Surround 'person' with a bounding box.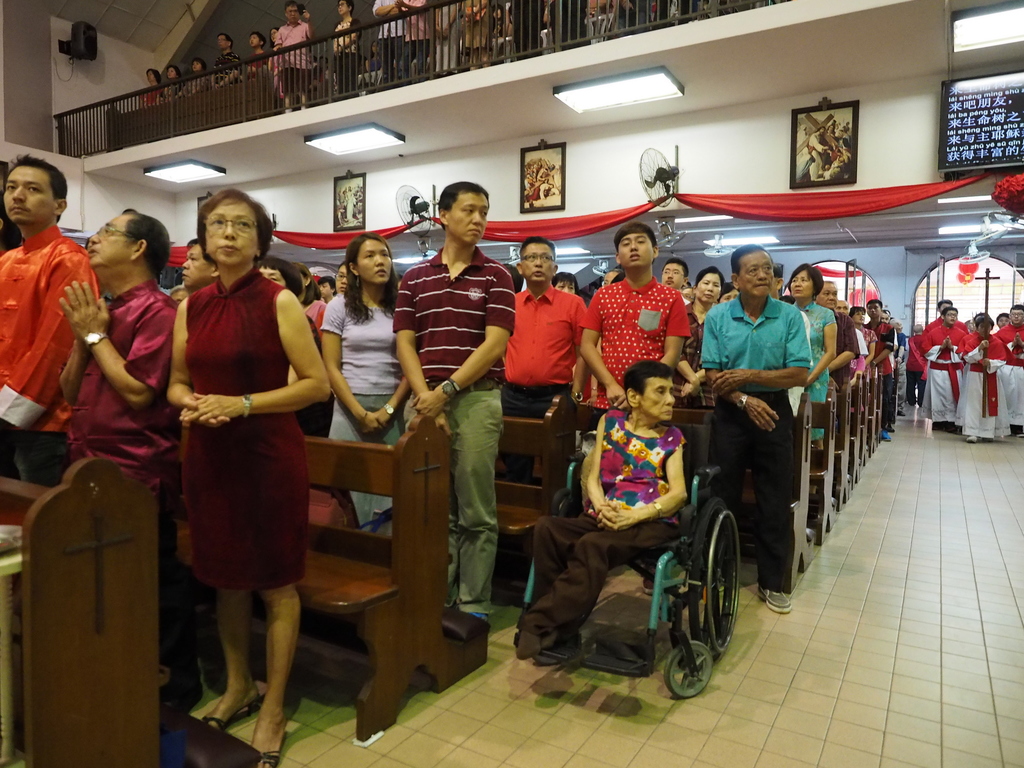
0/155/102/483.
